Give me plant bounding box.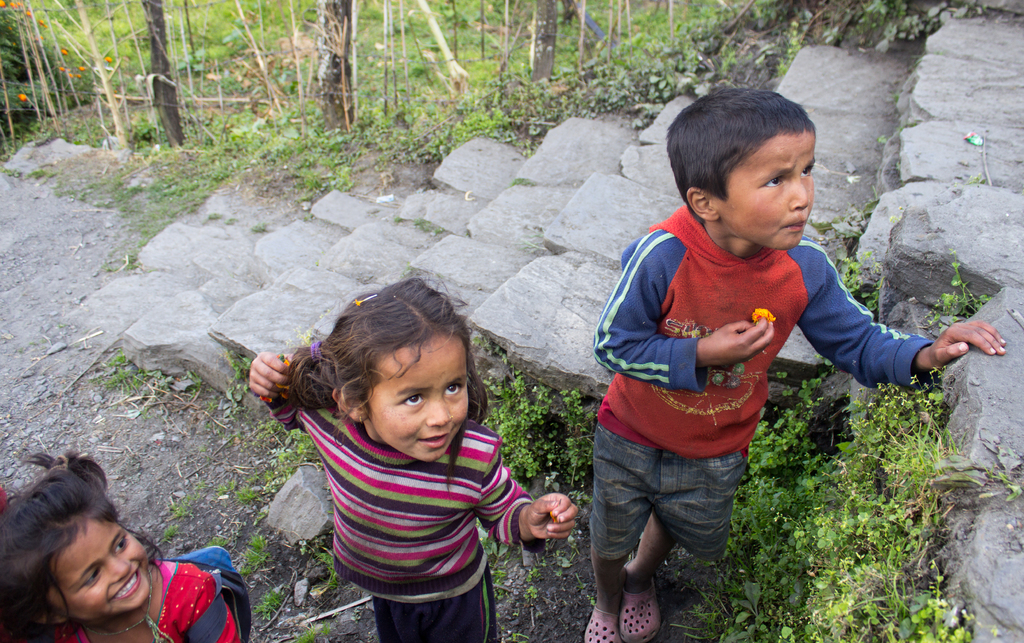
Rect(491, 566, 506, 599).
